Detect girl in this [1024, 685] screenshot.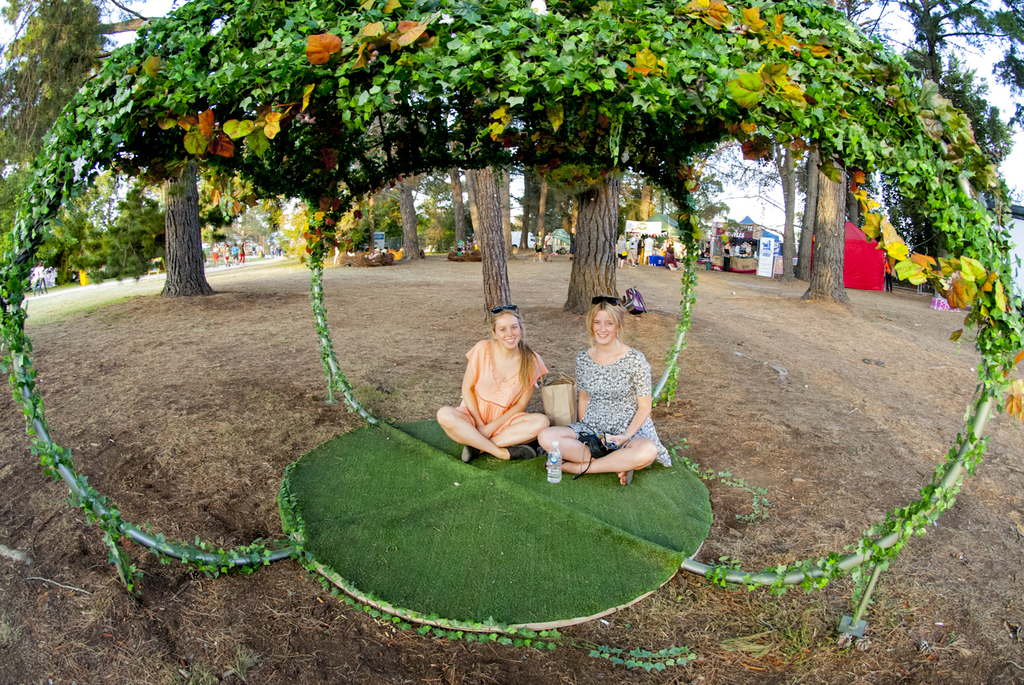
Detection: {"left": 439, "top": 307, "right": 551, "bottom": 465}.
